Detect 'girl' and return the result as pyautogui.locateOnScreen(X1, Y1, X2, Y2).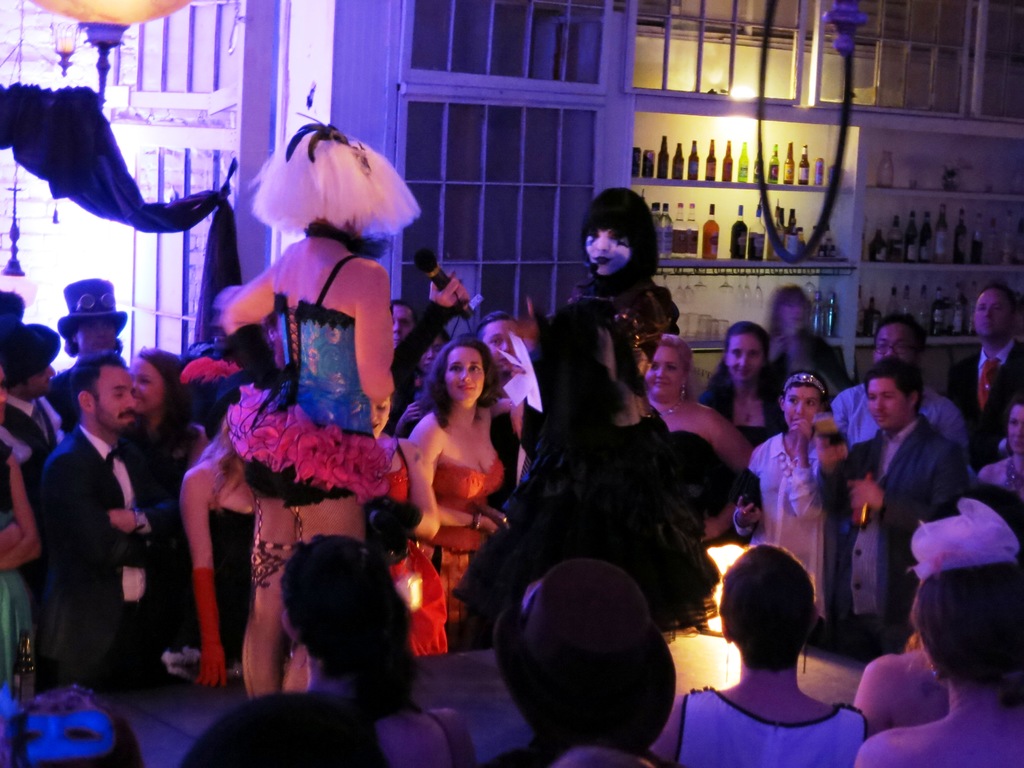
pyautogui.locateOnScreen(648, 323, 742, 452).
